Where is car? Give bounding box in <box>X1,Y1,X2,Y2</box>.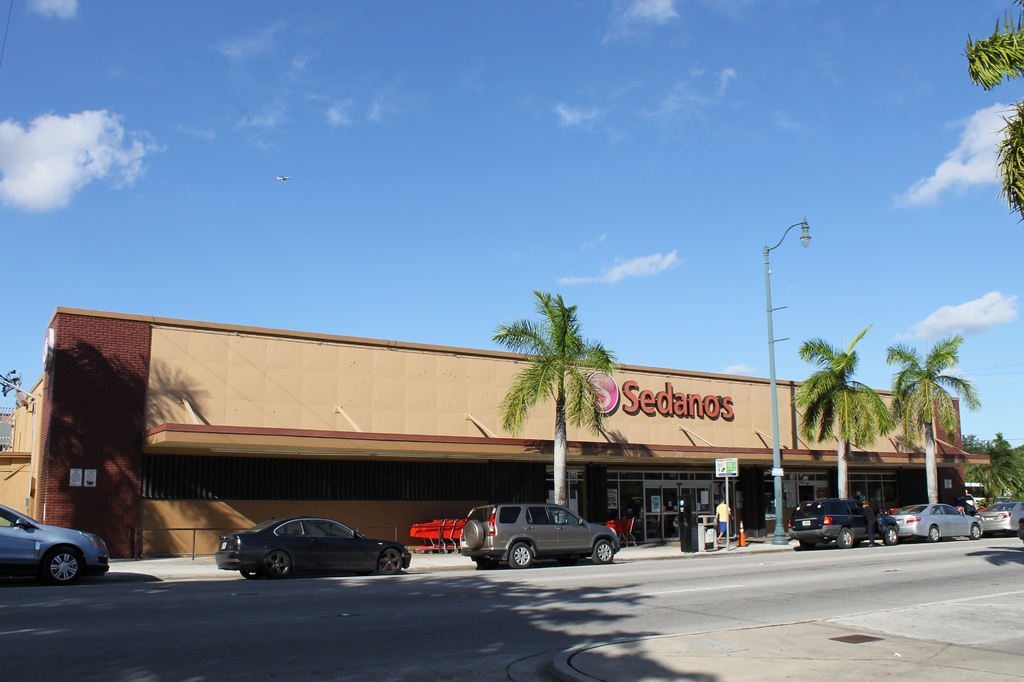
<box>216,512,404,579</box>.
